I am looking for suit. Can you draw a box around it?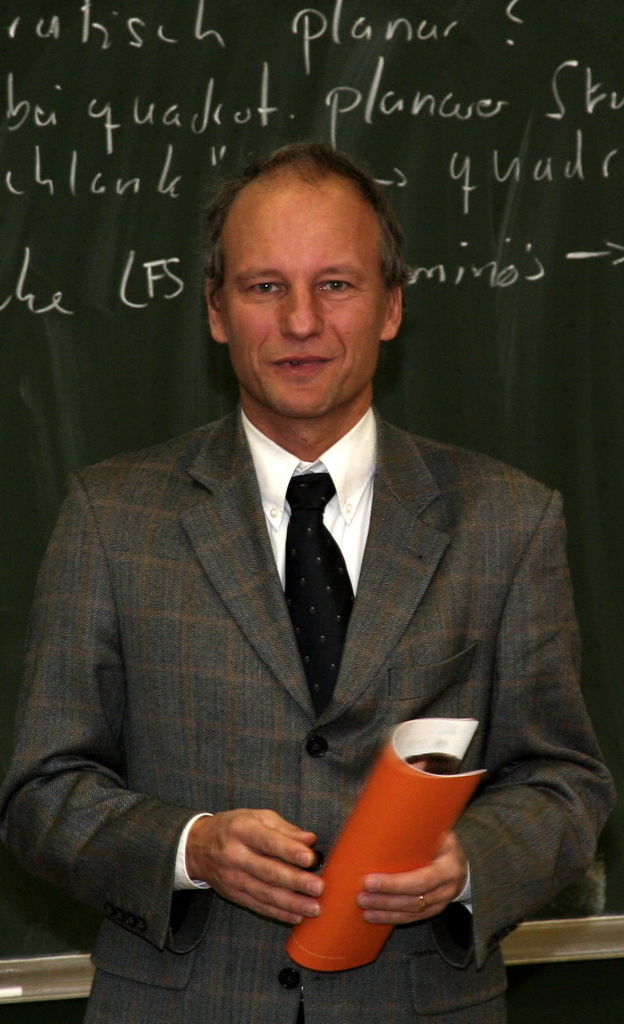
Sure, the bounding box is [57,241,572,996].
